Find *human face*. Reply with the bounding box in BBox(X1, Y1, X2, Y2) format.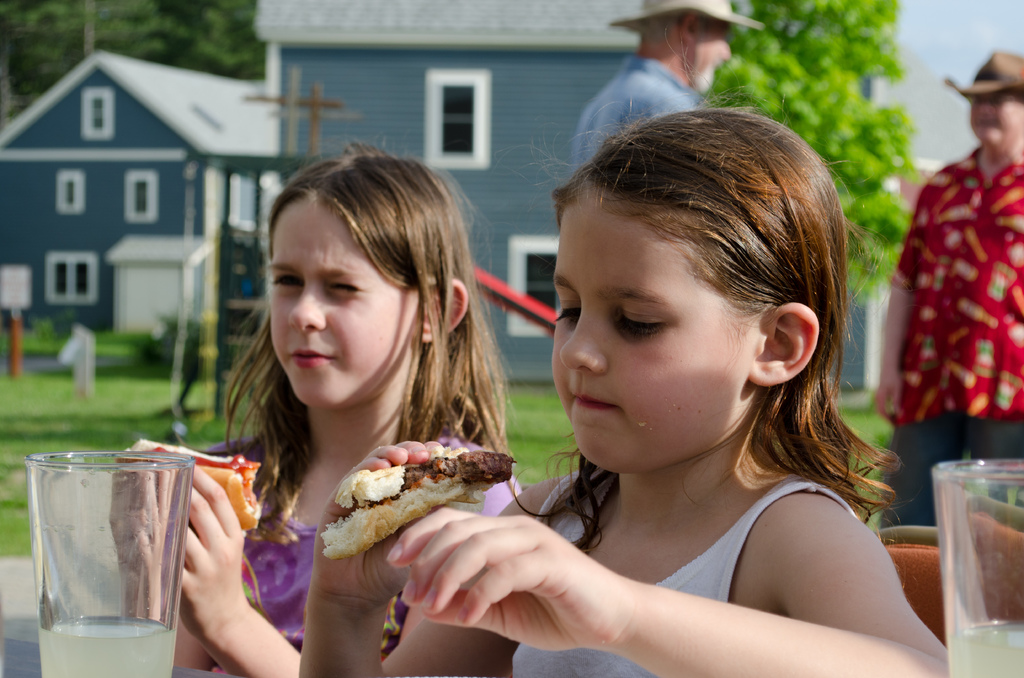
BBox(551, 204, 760, 474).
